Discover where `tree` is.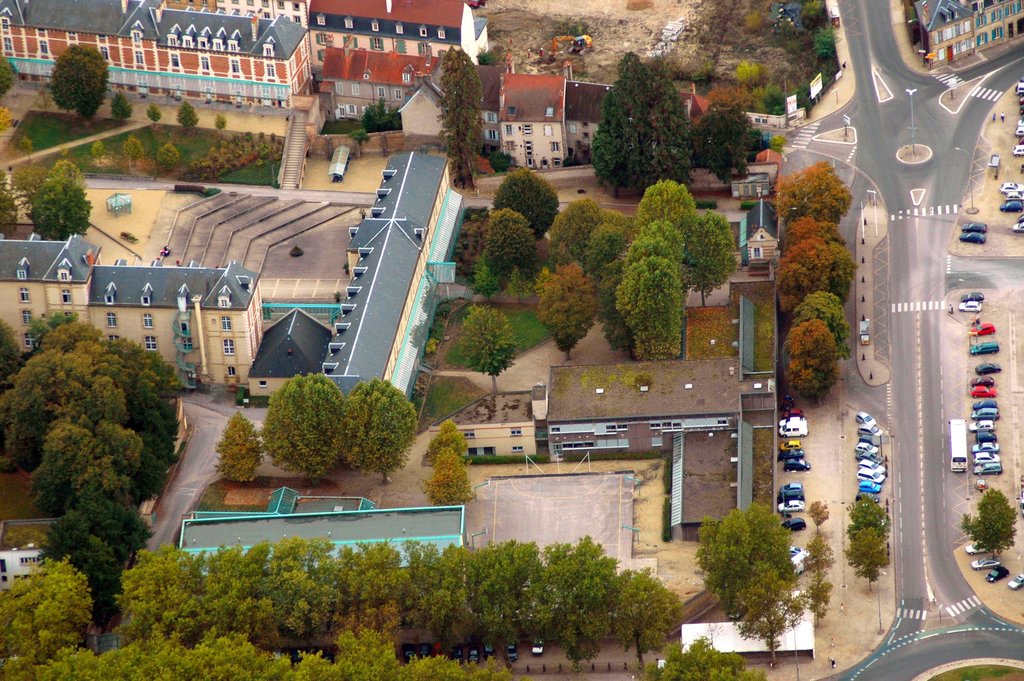
Discovered at <region>492, 212, 538, 268</region>.
